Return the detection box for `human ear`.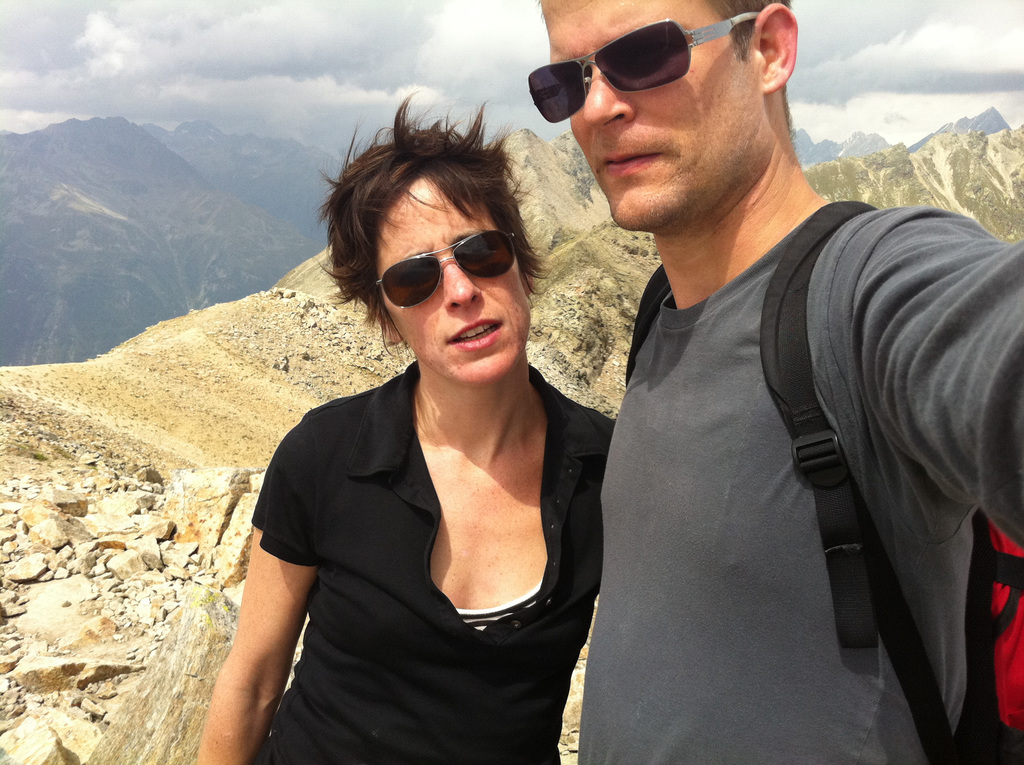
<box>383,316,402,350</box>.
